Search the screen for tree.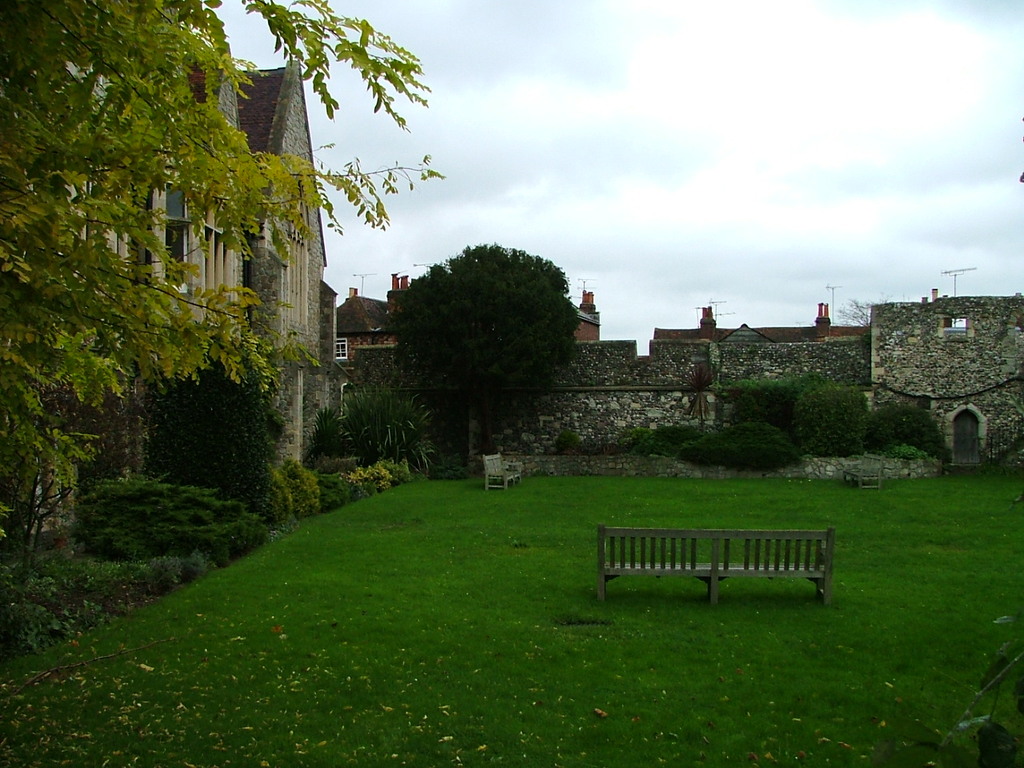
Found at region(804, 382, 854, 446).
